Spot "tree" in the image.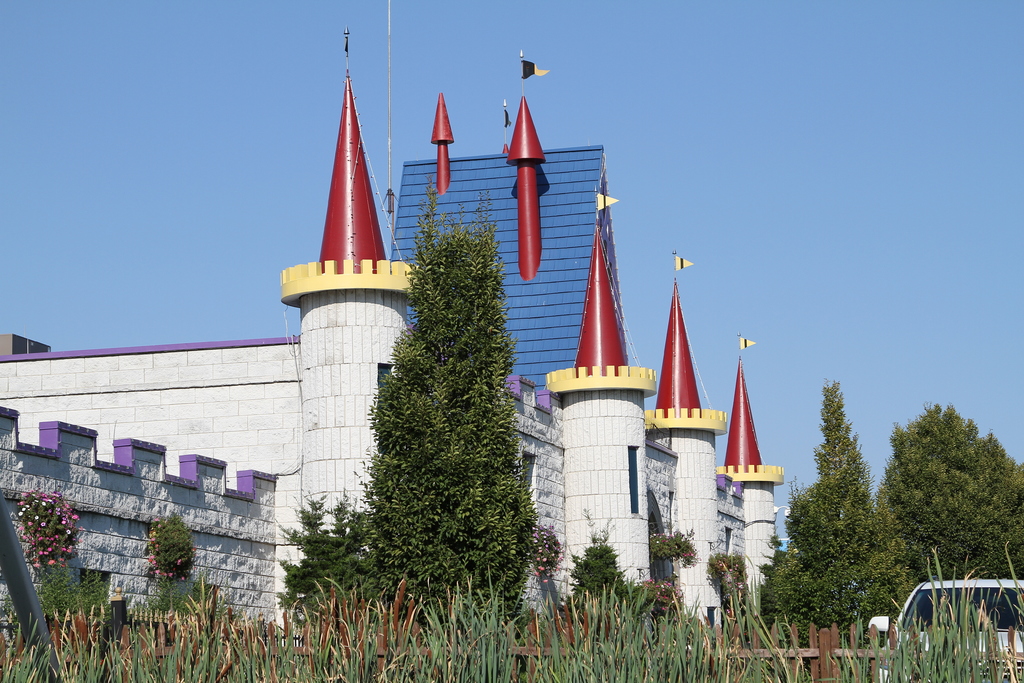
"tree" found at region(354, 172, 535, 630).
